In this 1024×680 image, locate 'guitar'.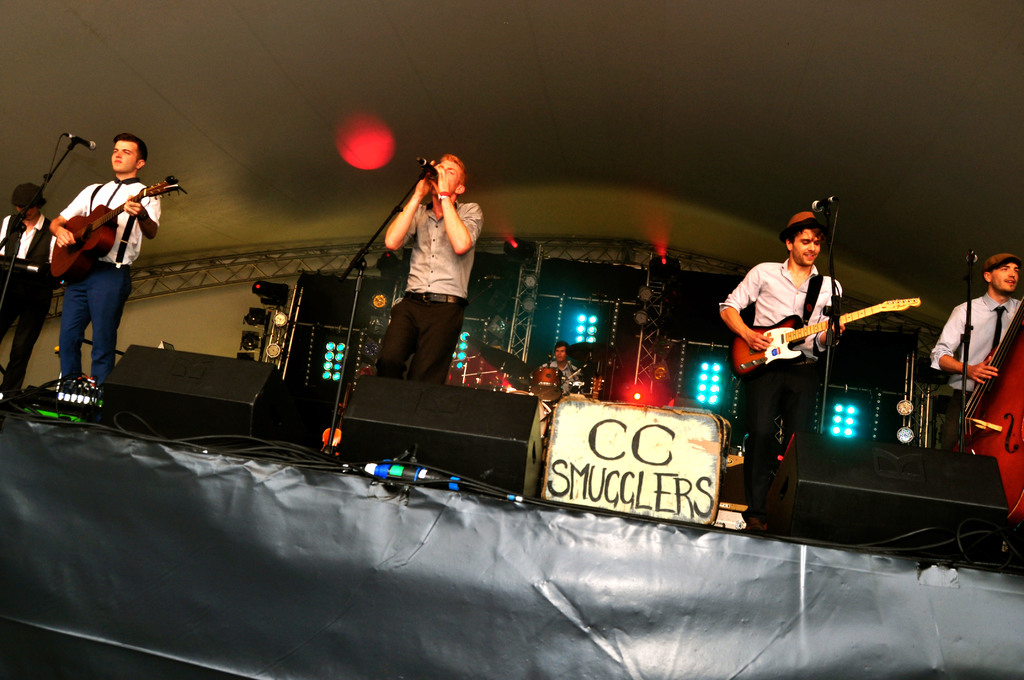
Bounding box: bbox=[730, 293, 931, 384].
